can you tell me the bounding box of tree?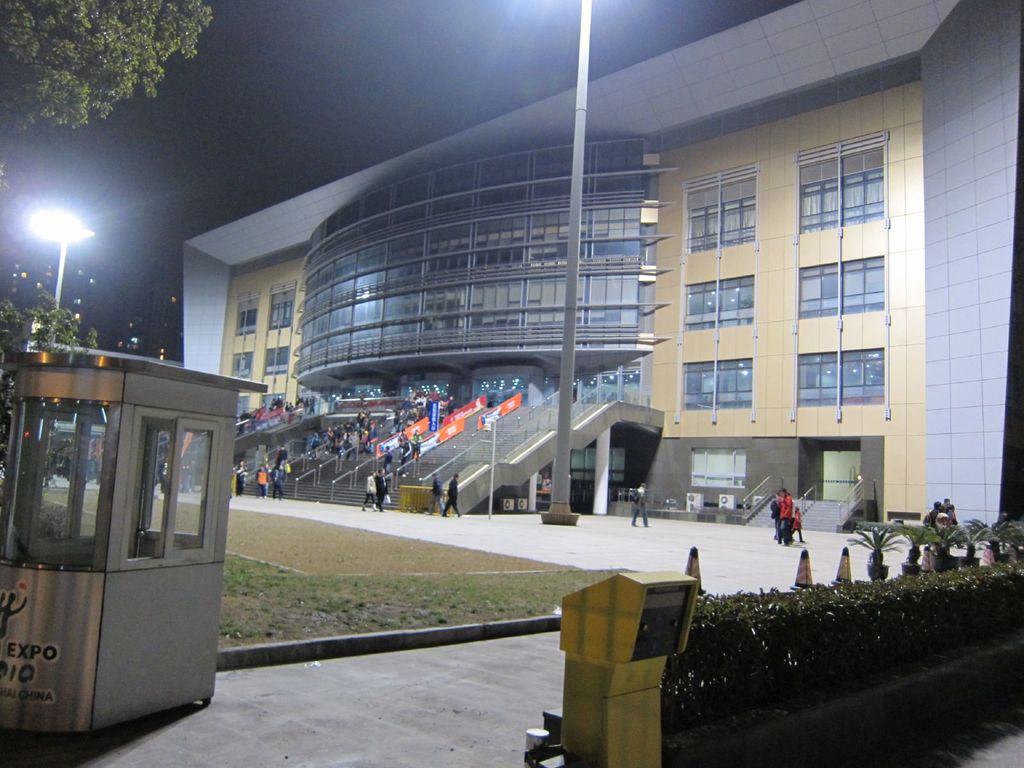
bbox=[0, 290, 102, 452].
